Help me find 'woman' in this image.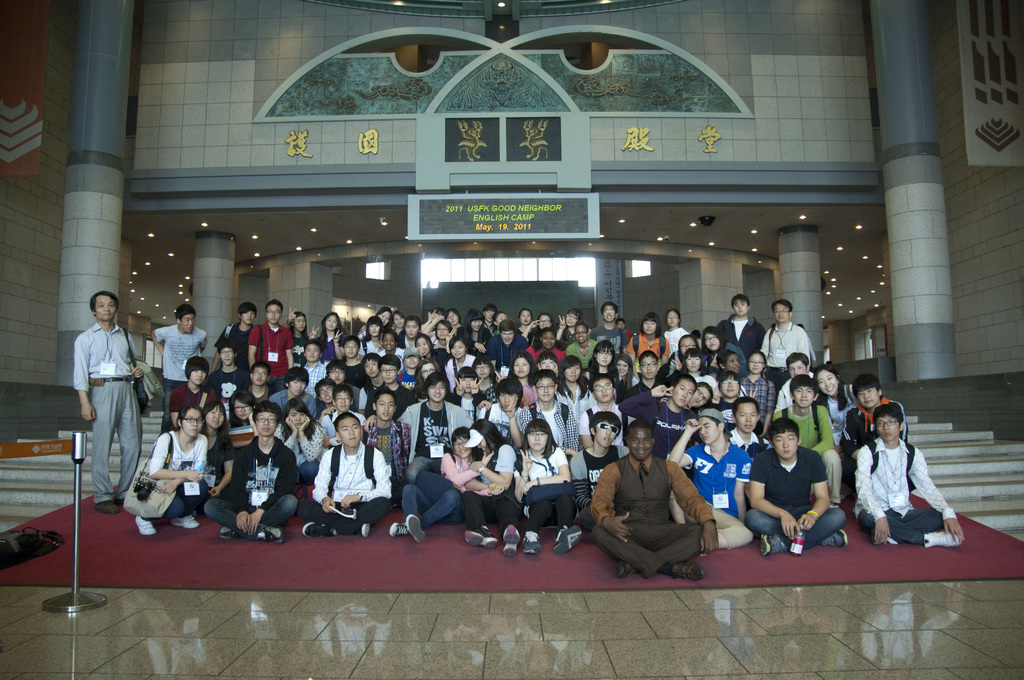
Found it: bbox(413, 330, 440, 368).
